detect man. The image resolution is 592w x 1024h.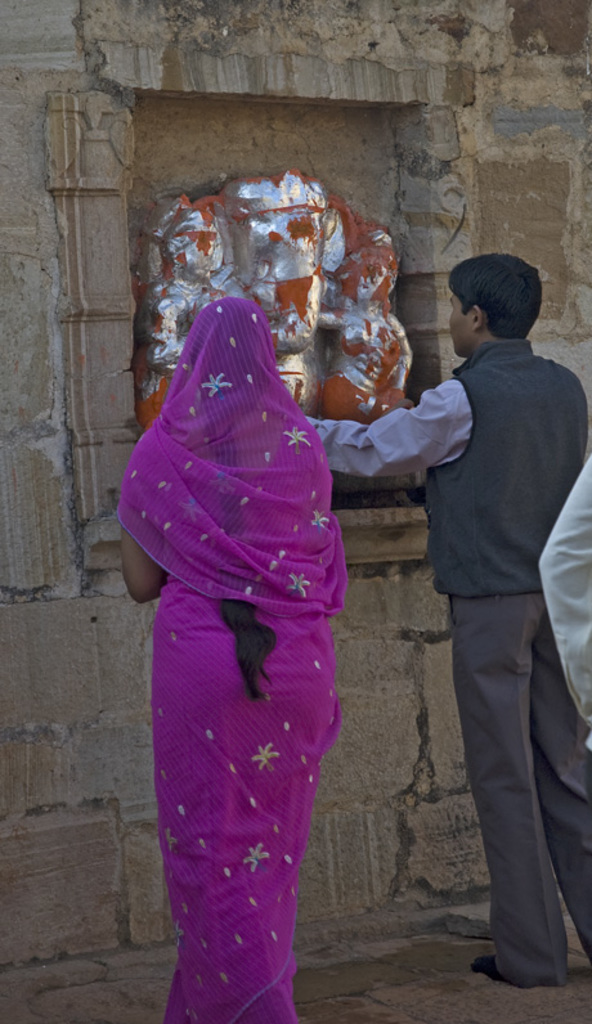
select_region(318, 212, 568, 989).
